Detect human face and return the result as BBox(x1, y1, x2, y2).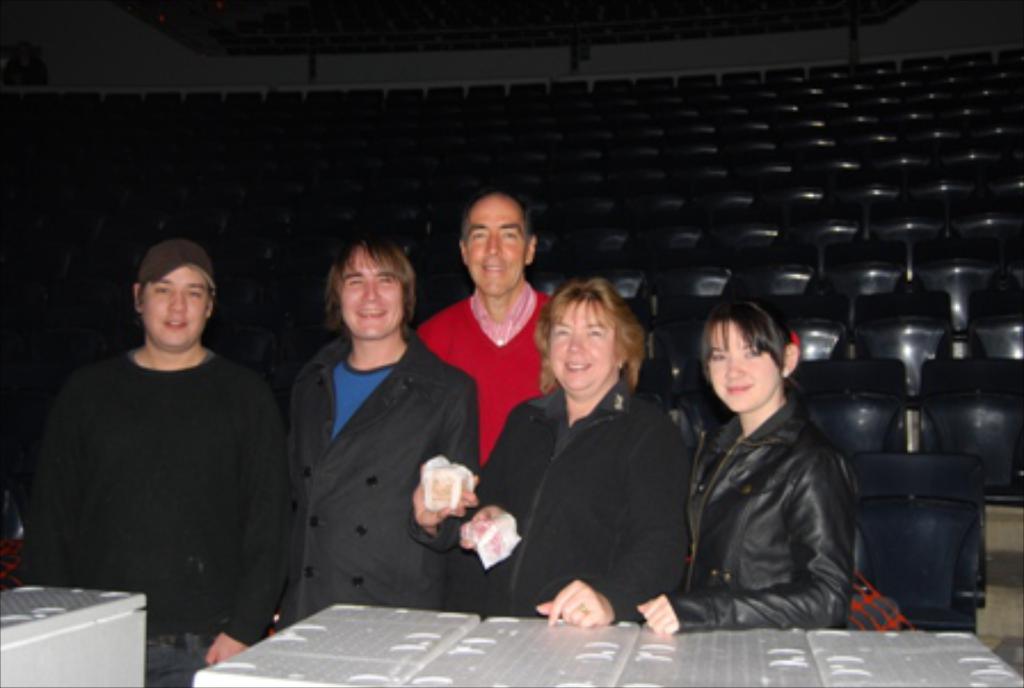
BBox(711, 325, 779, 414).
